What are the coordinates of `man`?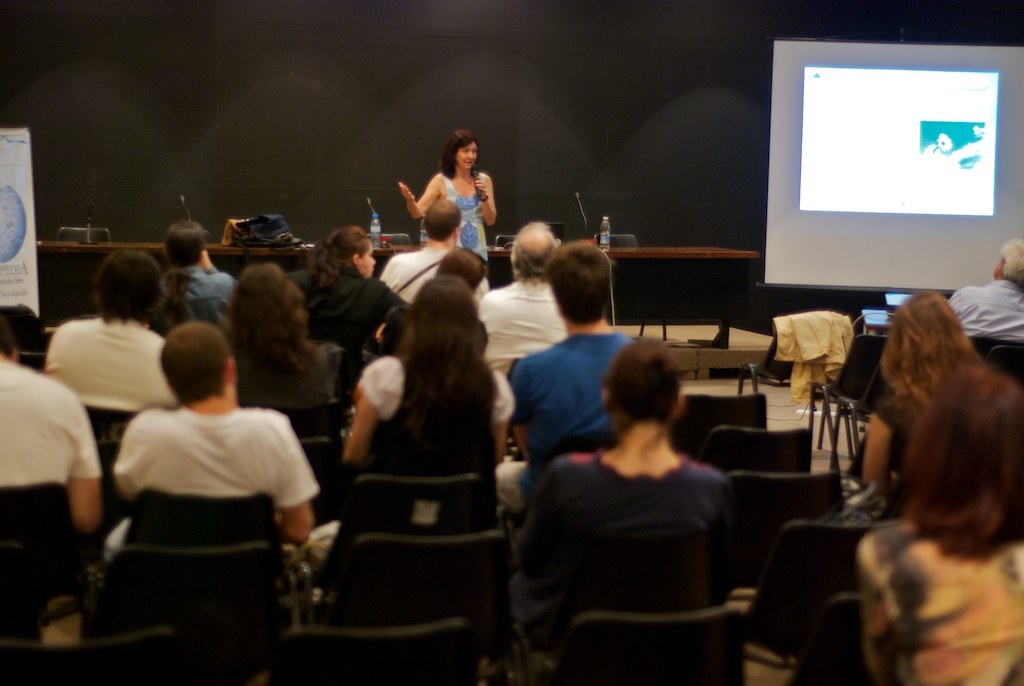
(x1=498, y1=240, x2=641, y2=518).
